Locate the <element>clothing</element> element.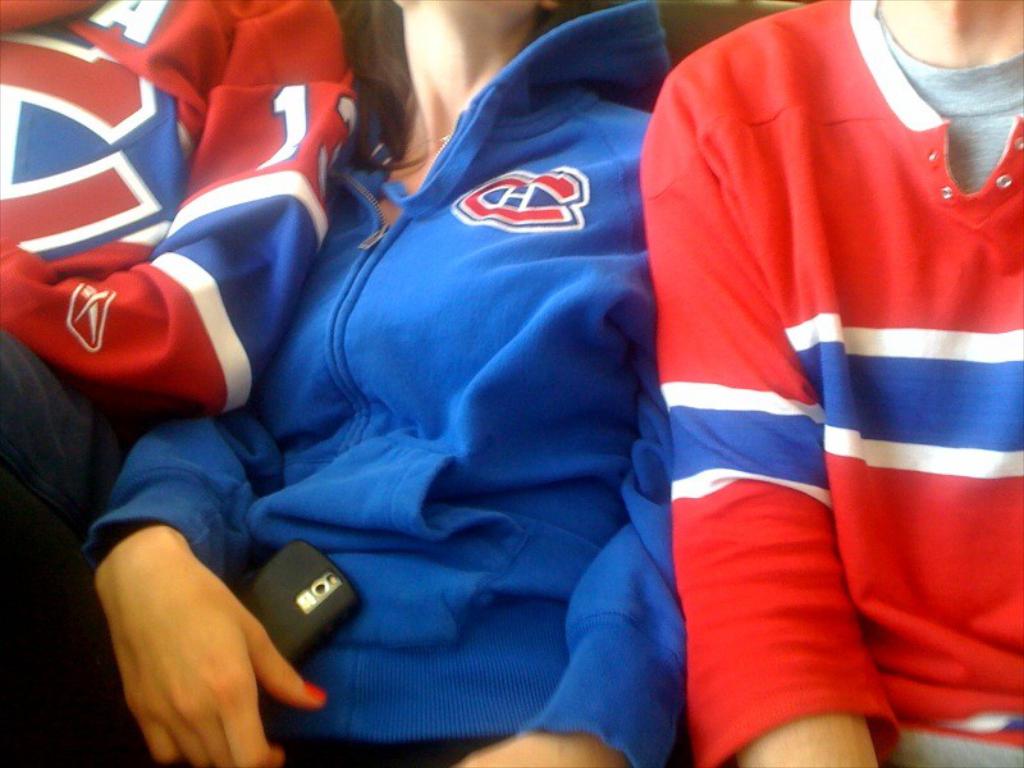
Element bbox: l=1, t=0, r=678, b=767.
